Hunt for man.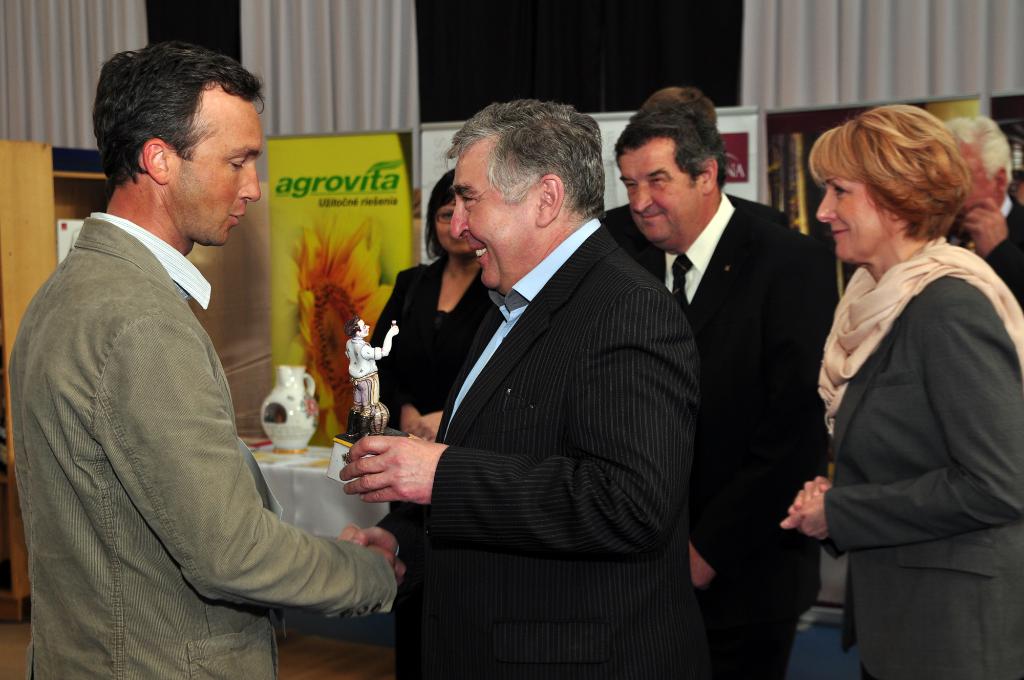
Hunted down at [left=342, top=320, right=402, bottom=444].
